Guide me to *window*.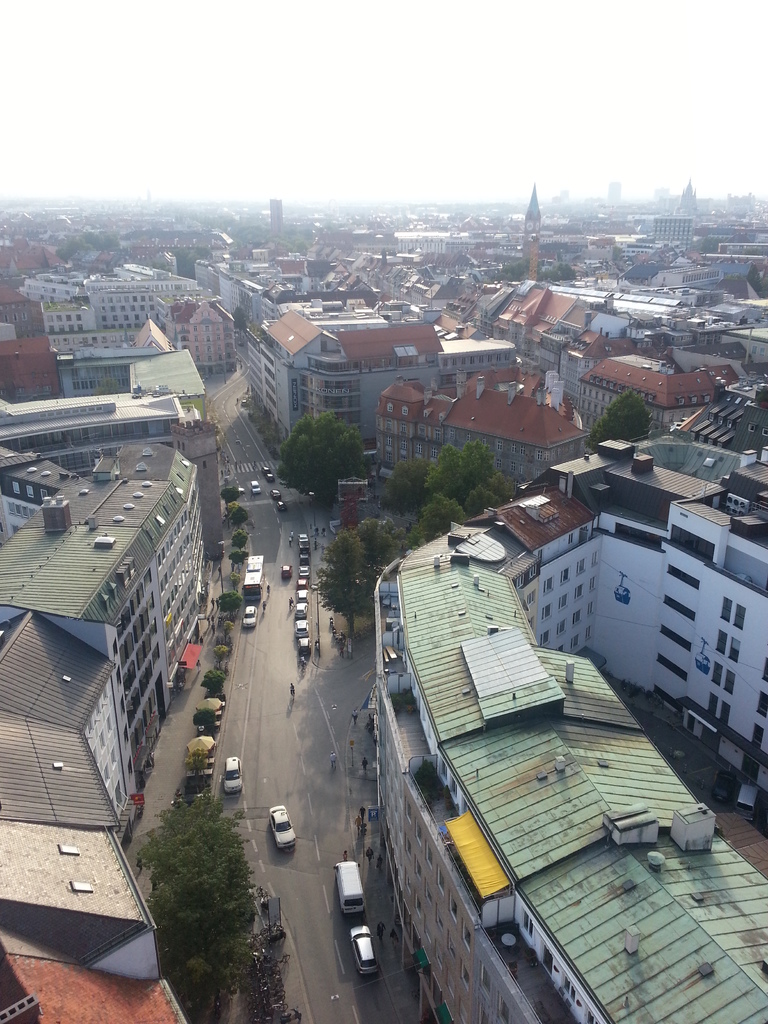
Guidance: box=[404, 407, 411, 414].
